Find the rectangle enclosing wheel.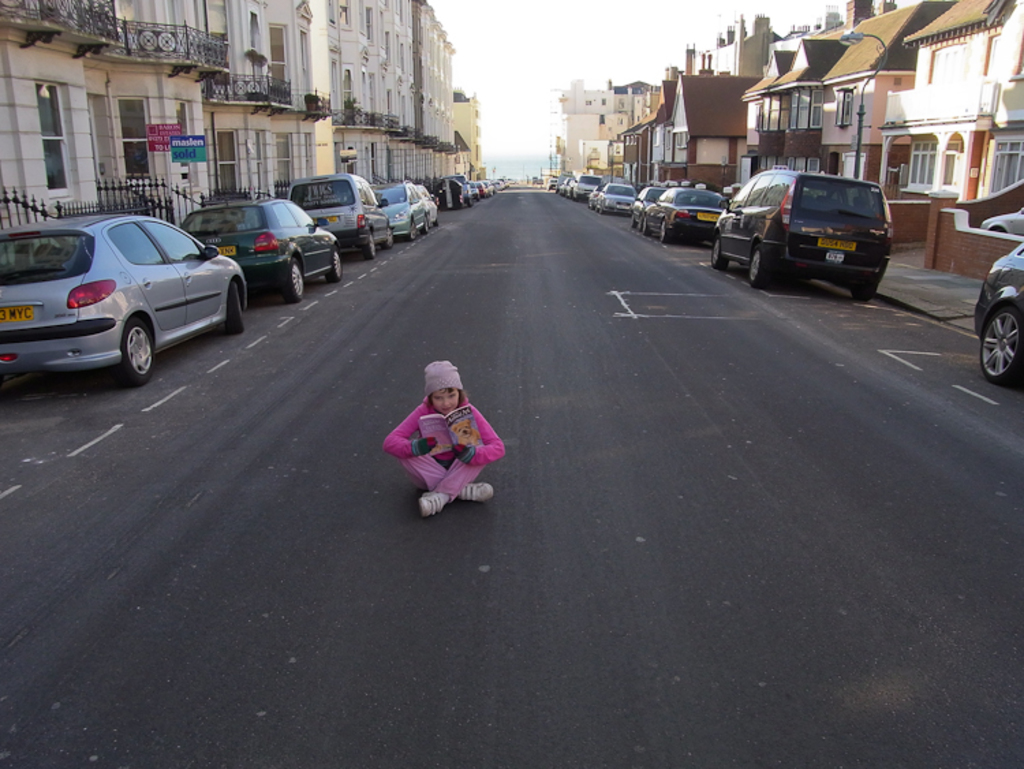
bbox(408, 219, 414, 242).
